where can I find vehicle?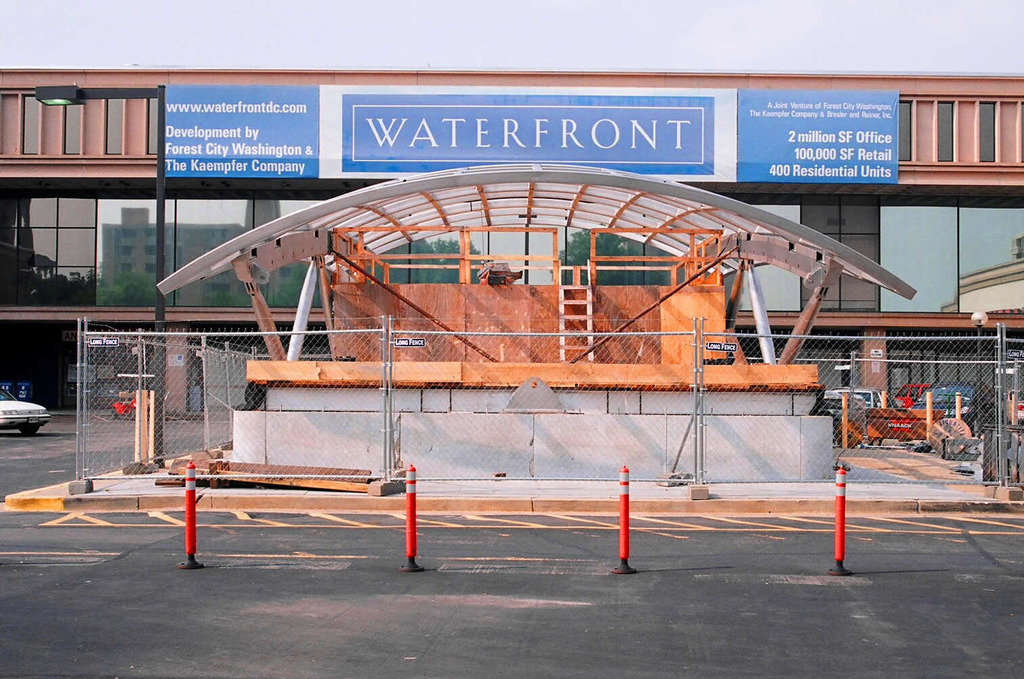
You can find it at x1=110 y1=395 x2=139 y2=421.
